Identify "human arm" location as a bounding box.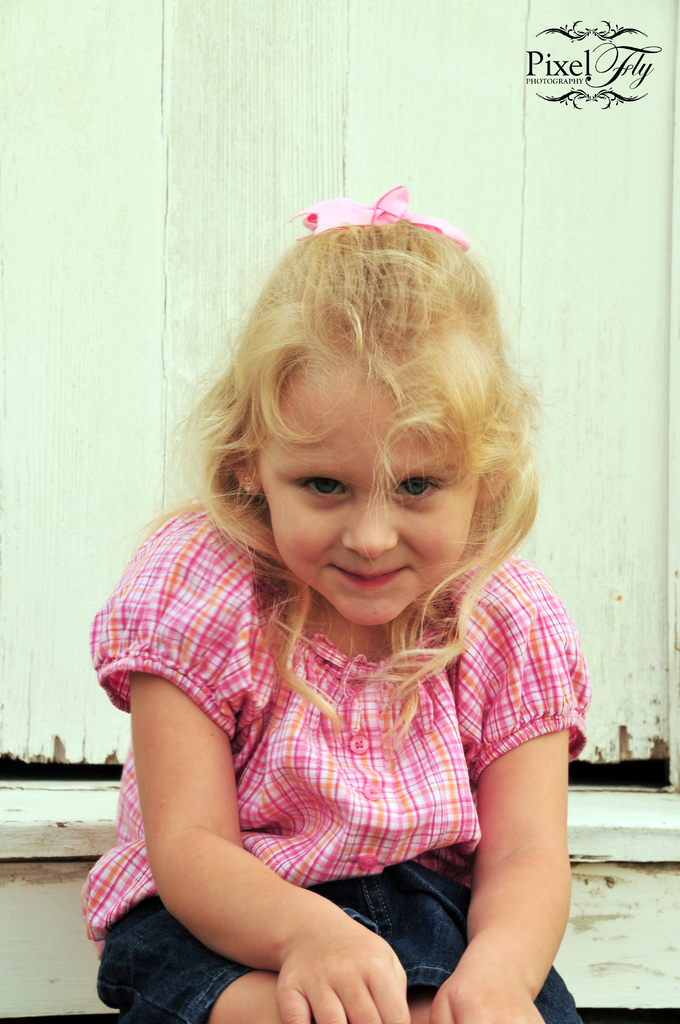
<region>427, 672, 603, 1007</region>.
